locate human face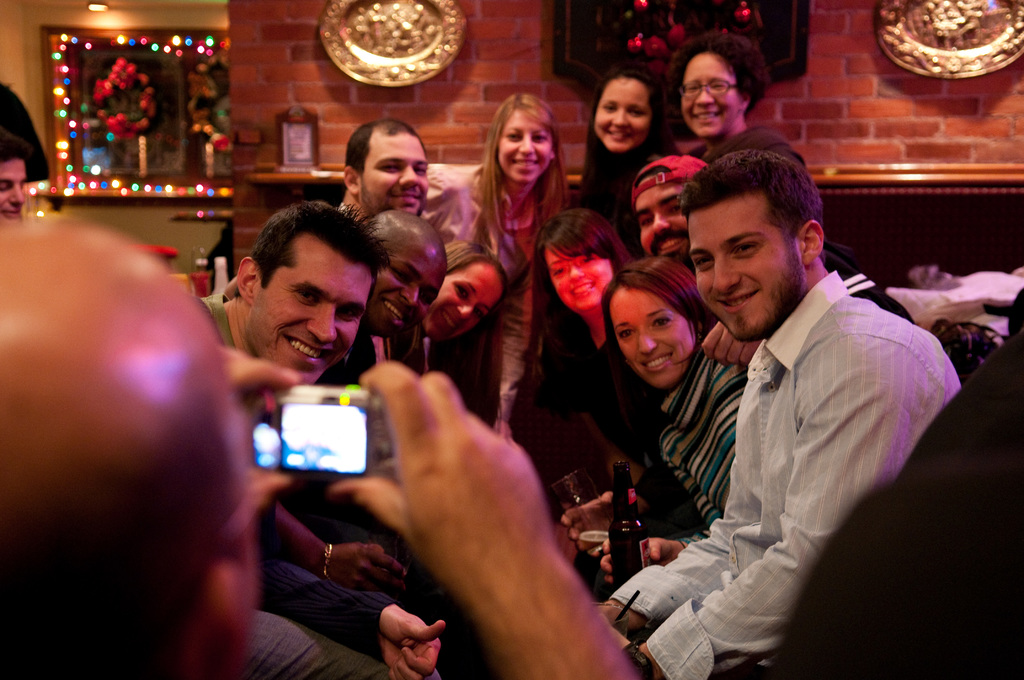
{"x1": 553, "y1": 244, "x2": 614, "y2": 318}
